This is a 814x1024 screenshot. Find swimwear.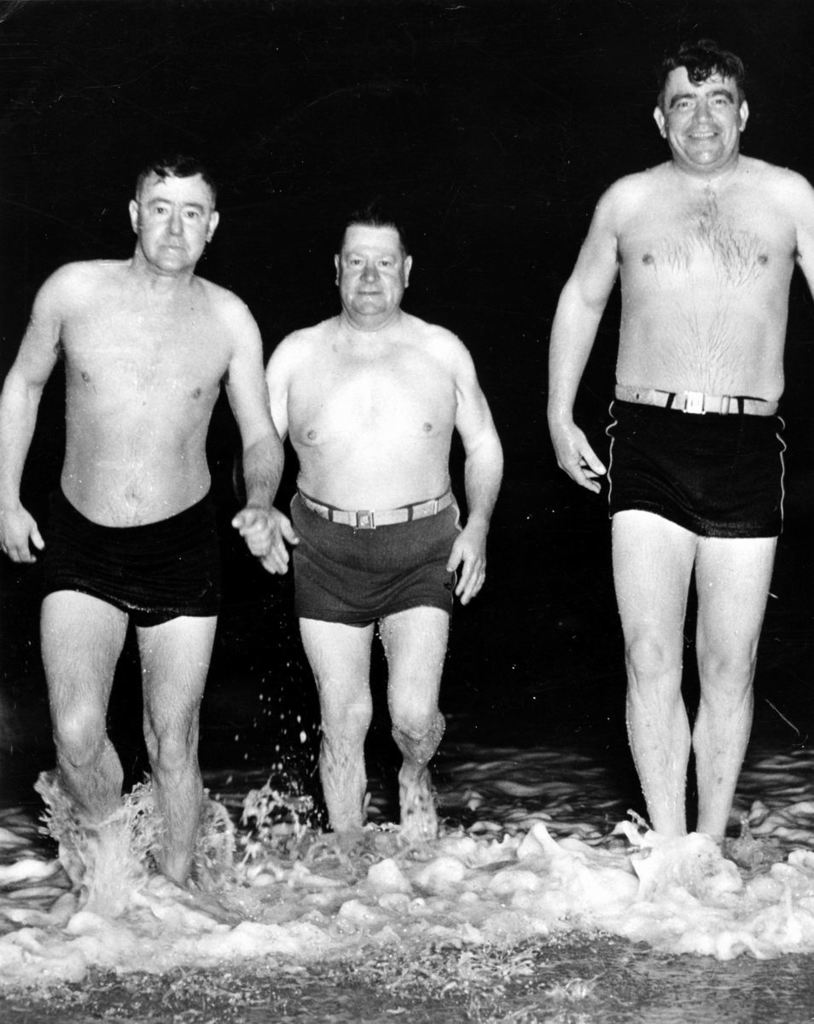
Bounding box: 595, 379, 795, 545.
